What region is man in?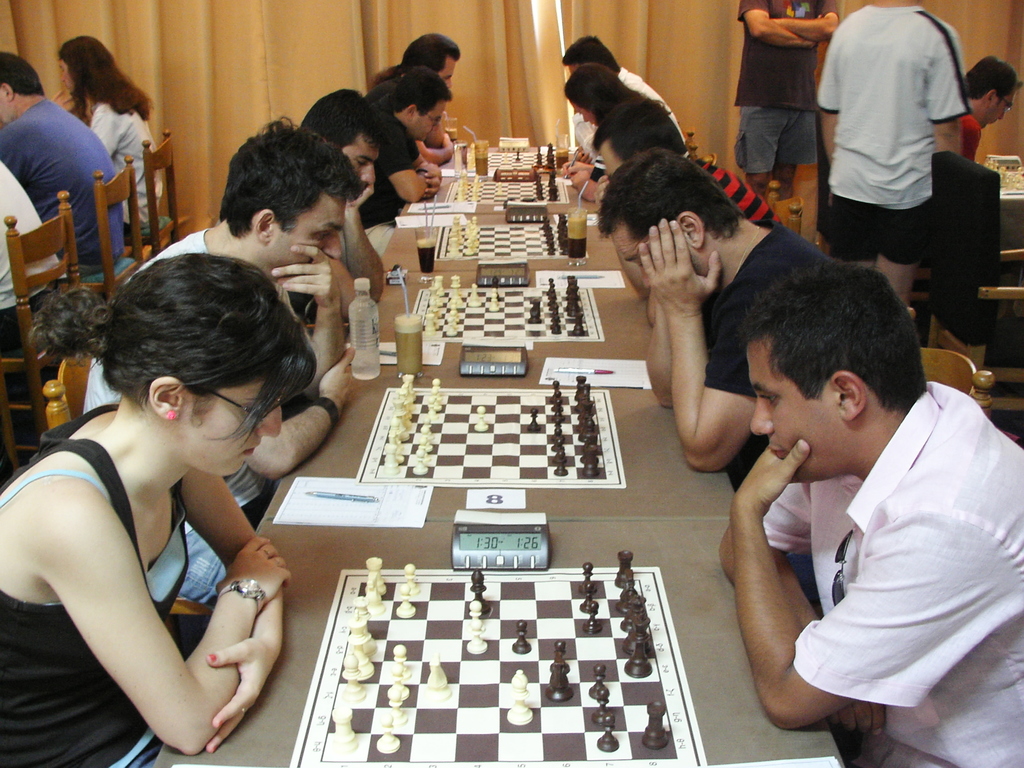
[813,0,969,304].
